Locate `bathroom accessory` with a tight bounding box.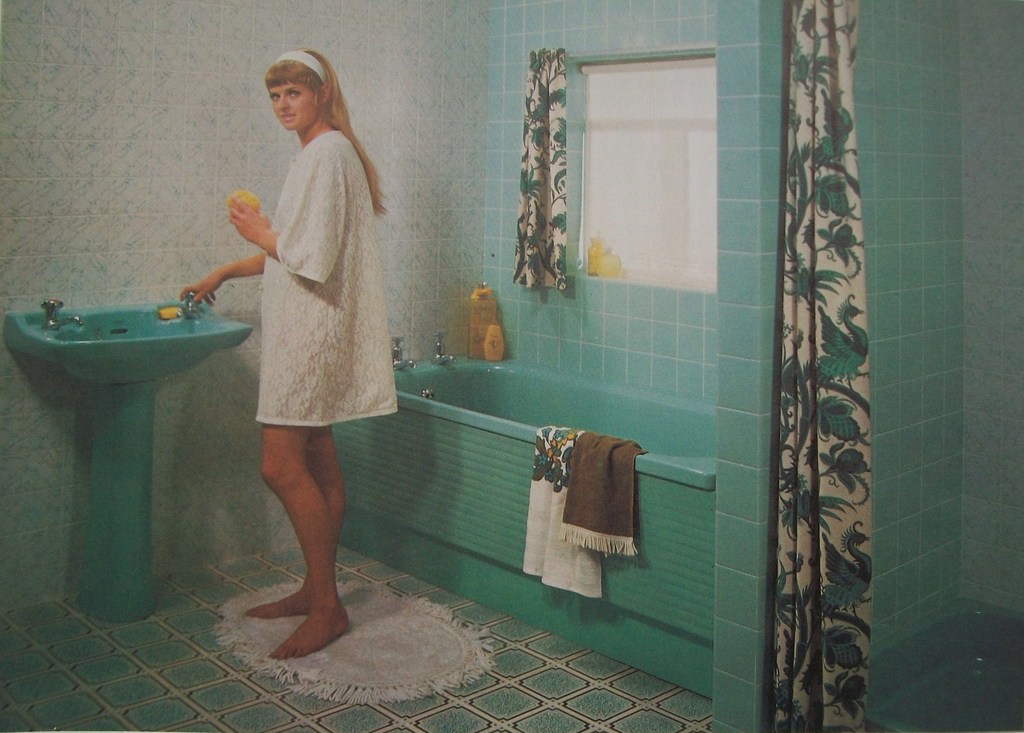
box=[390, 334, 414, 370].
